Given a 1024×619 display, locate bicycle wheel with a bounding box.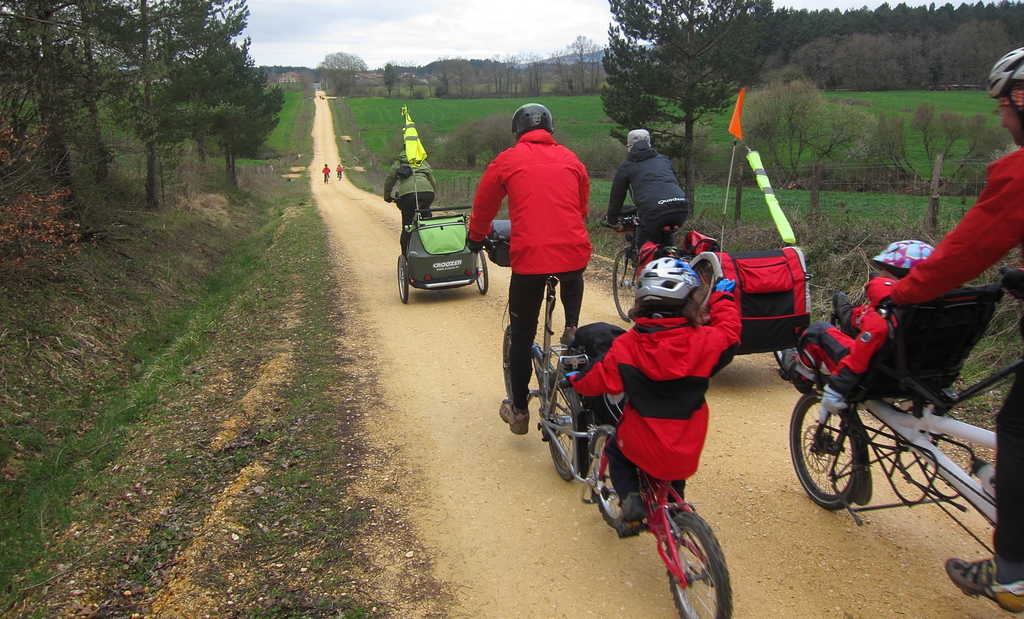
Located: 543 369 579 483.
